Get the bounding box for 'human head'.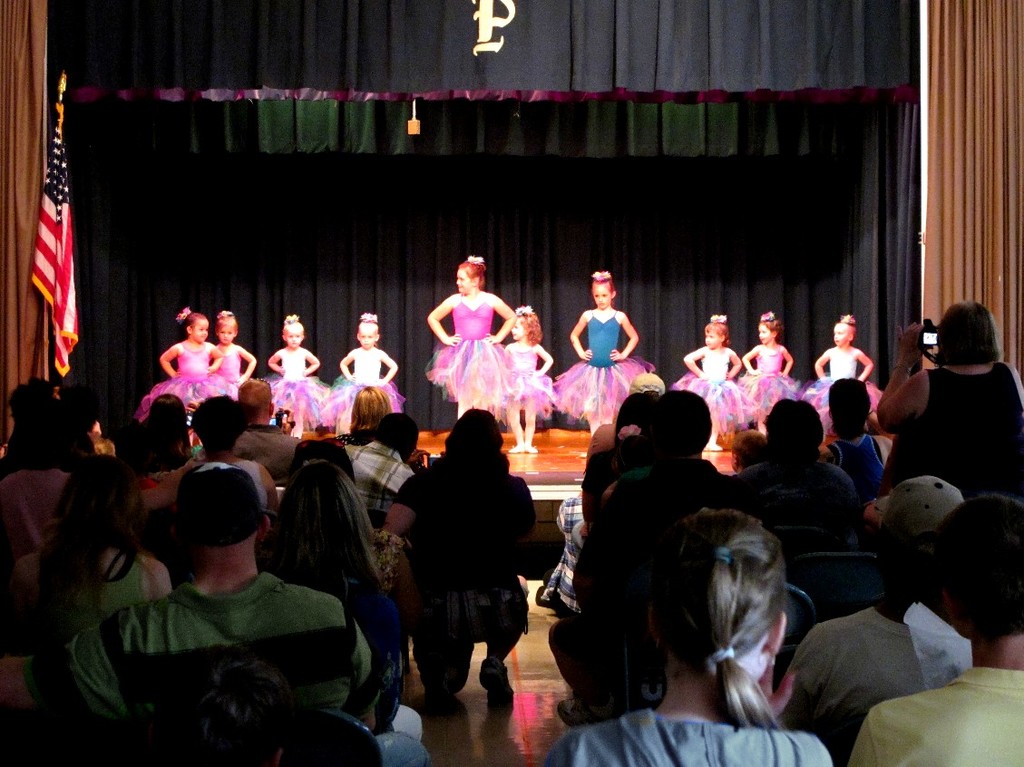
box=[282, 315, 302, 347].
